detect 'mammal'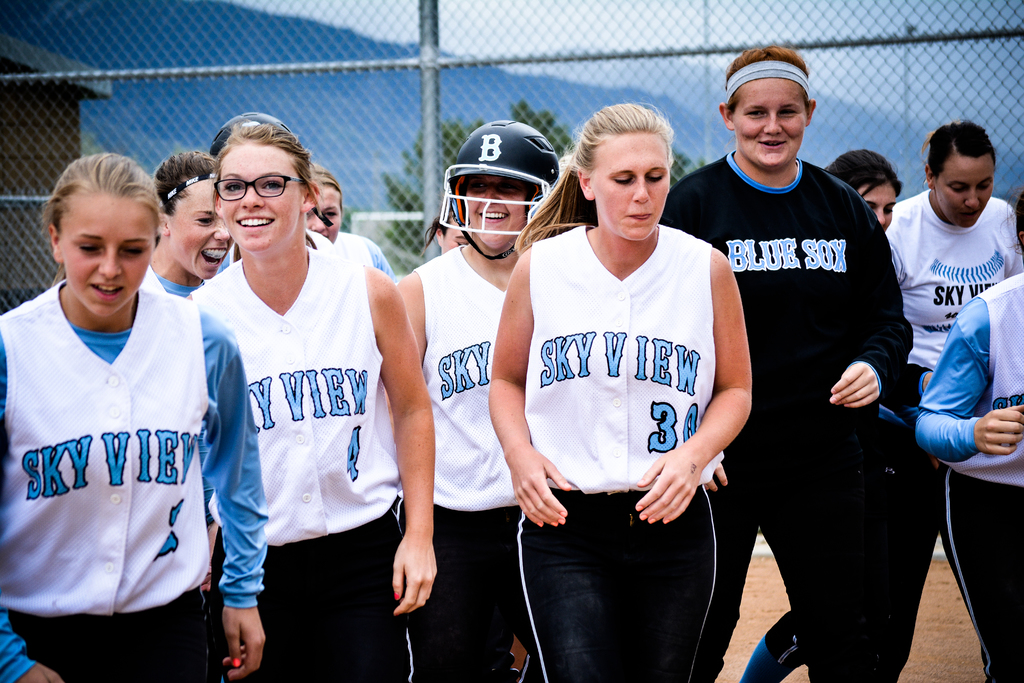
(left=396, top=114, right=560, bottom=682)
